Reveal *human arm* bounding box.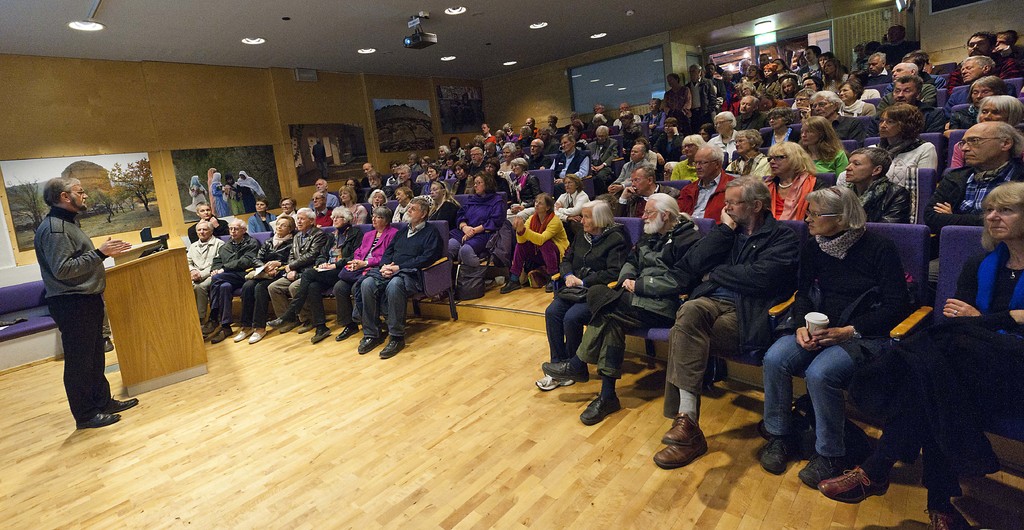
Revealed: region(604, 163, 630, 195).
